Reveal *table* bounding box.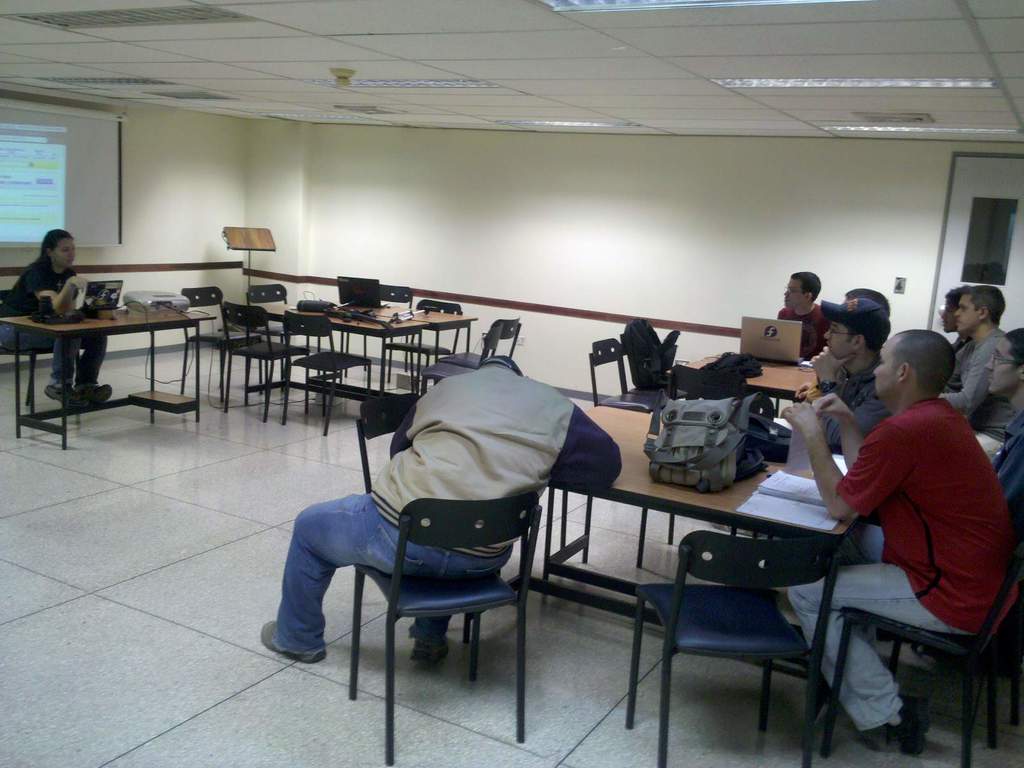
Revealed: [3,277,176,425].
